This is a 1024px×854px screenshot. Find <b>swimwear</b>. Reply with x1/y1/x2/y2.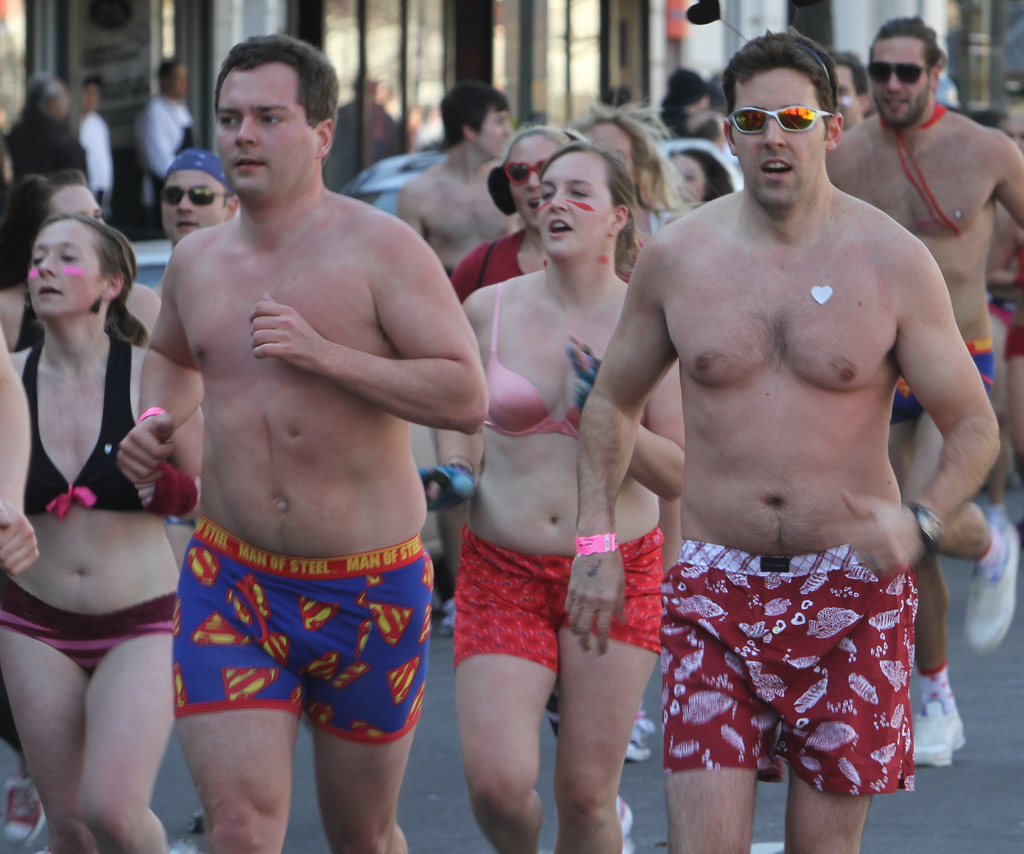
167/514/436/748.
